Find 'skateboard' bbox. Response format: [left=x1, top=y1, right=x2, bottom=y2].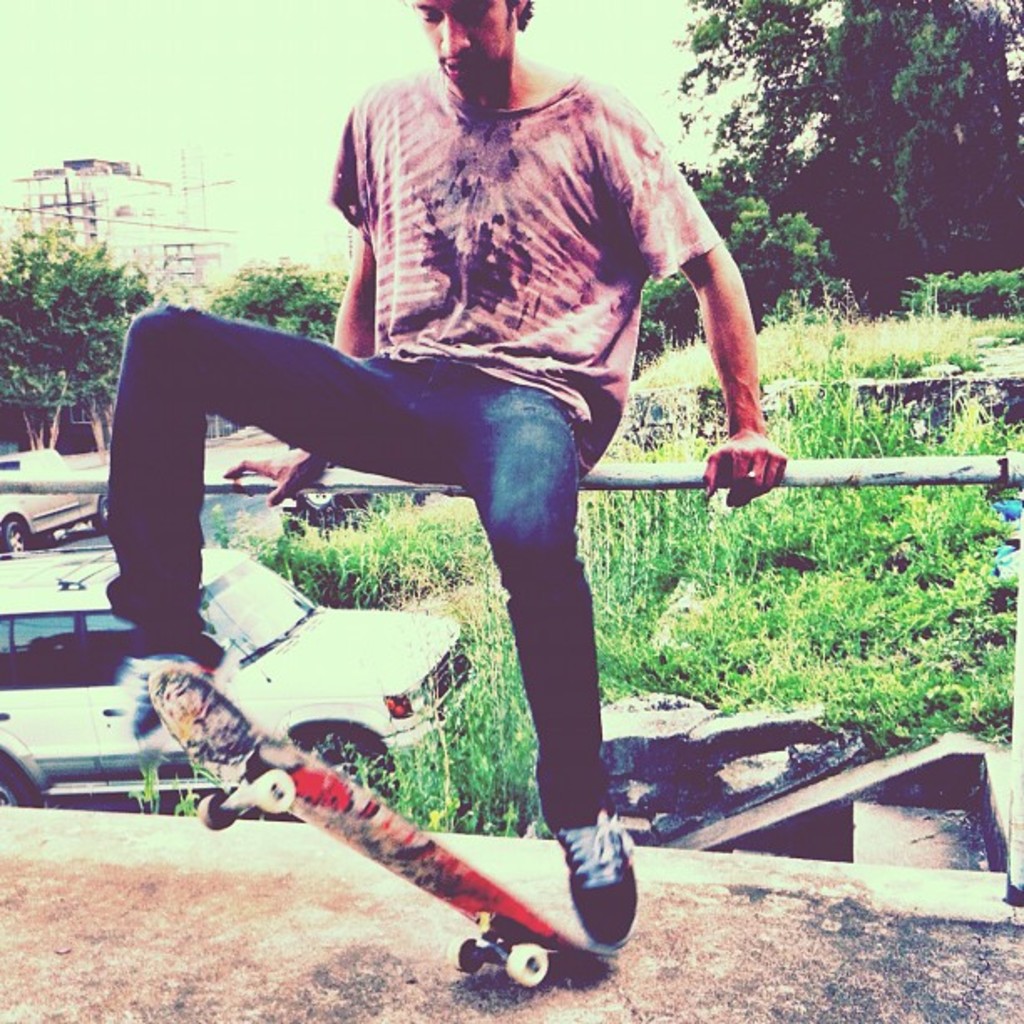
[left=141, top=661, right=632, bottom=997].
